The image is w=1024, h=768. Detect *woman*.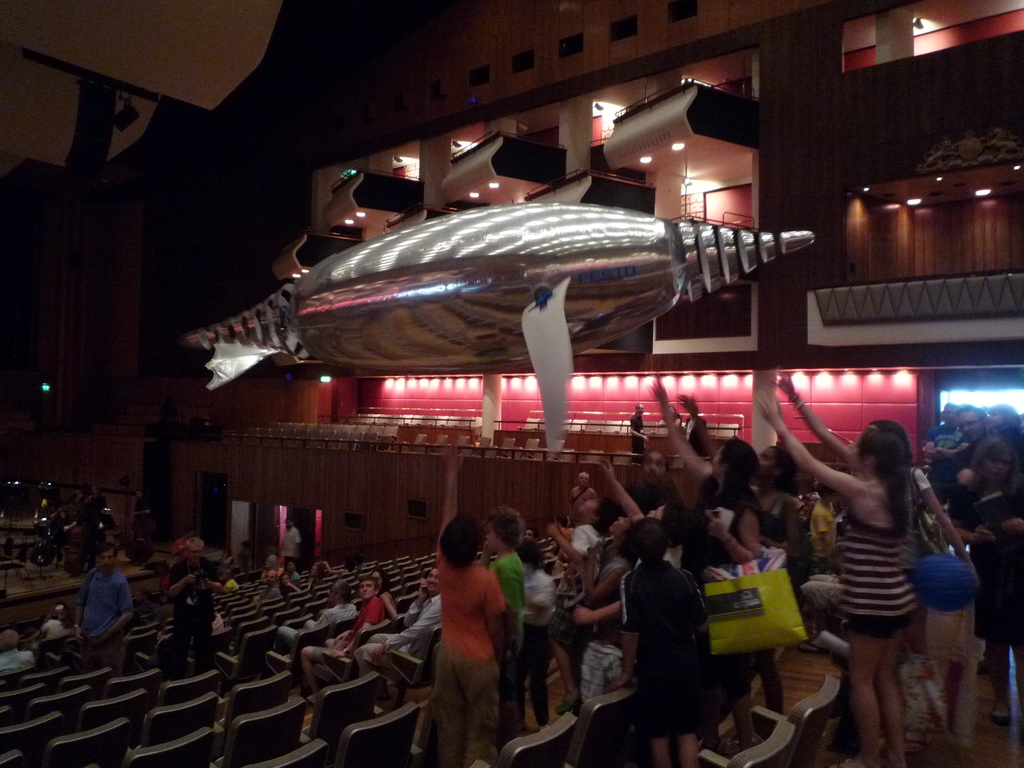
Detection: x1=986 y1=406 x2=1023 y2=455.
